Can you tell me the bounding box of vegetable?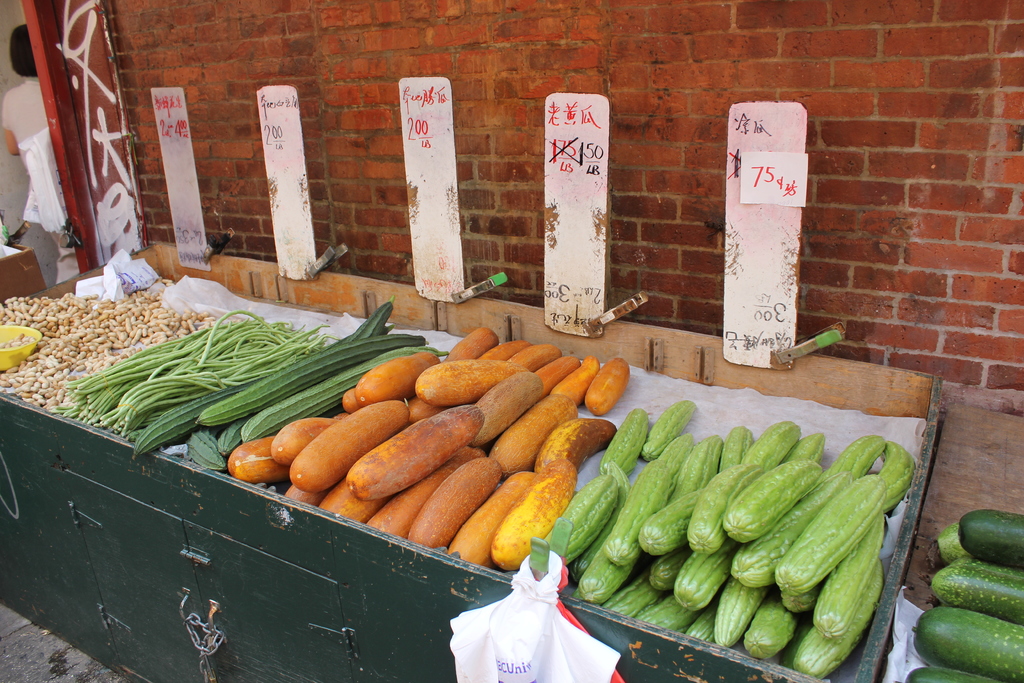
left=339, top=293, right=396, bottom=344.
